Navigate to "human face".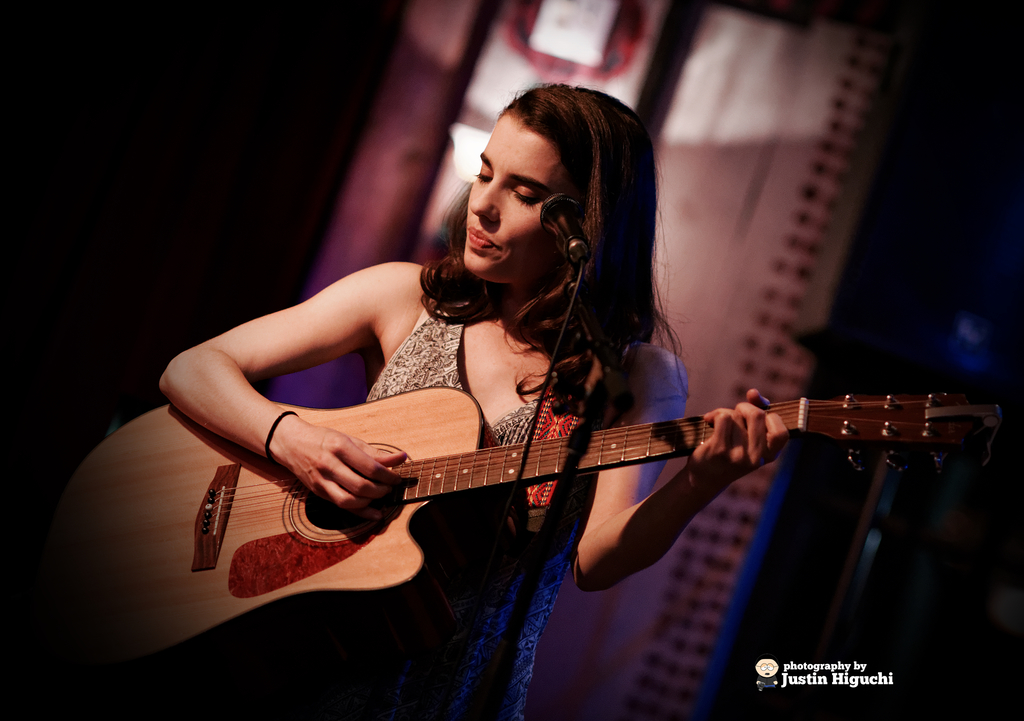
Navigation target: bbox=(465, 117, 572, 275).
